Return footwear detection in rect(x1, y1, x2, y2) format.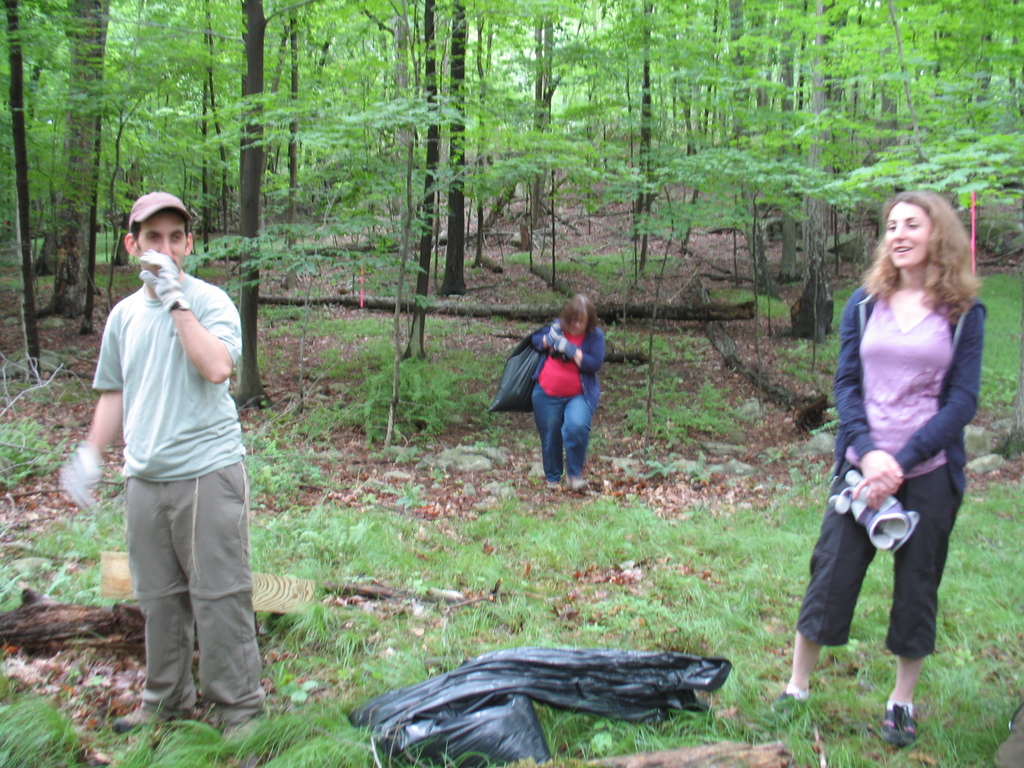
rect(784, 678, 813, 701).
